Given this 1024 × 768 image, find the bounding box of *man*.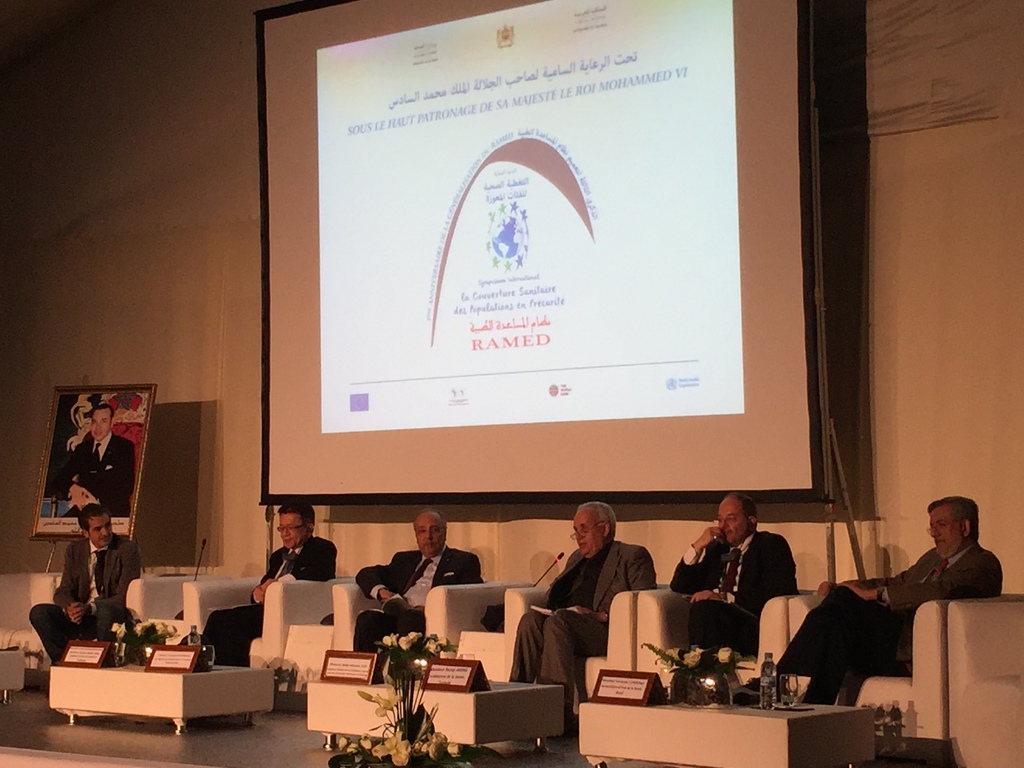
{"left": 500, "top": 499, "right": 659, "bottom": 741}.
